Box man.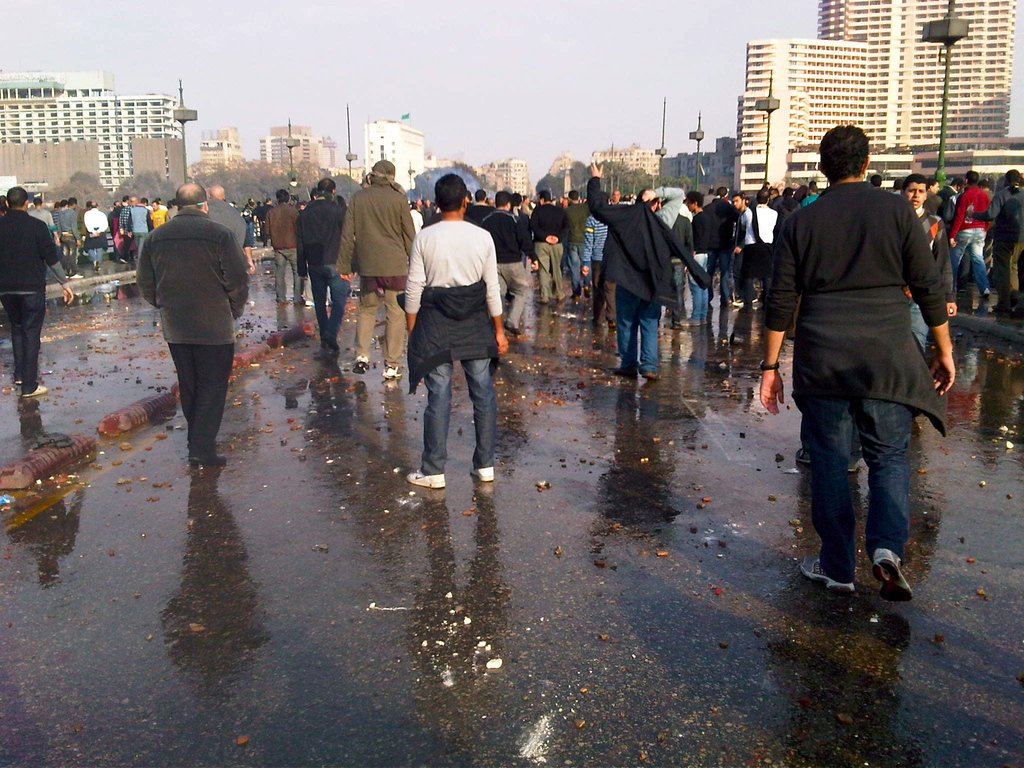
left=297, top=175, right=355, bottom=347.
